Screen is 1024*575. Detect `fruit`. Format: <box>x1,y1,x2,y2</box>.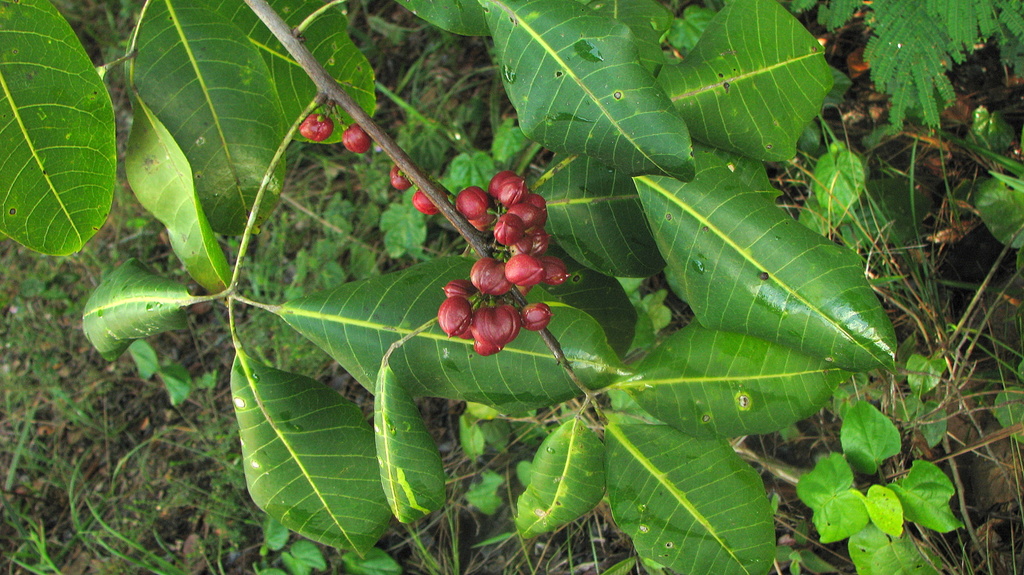
<box>390,166,410,191</box>.
